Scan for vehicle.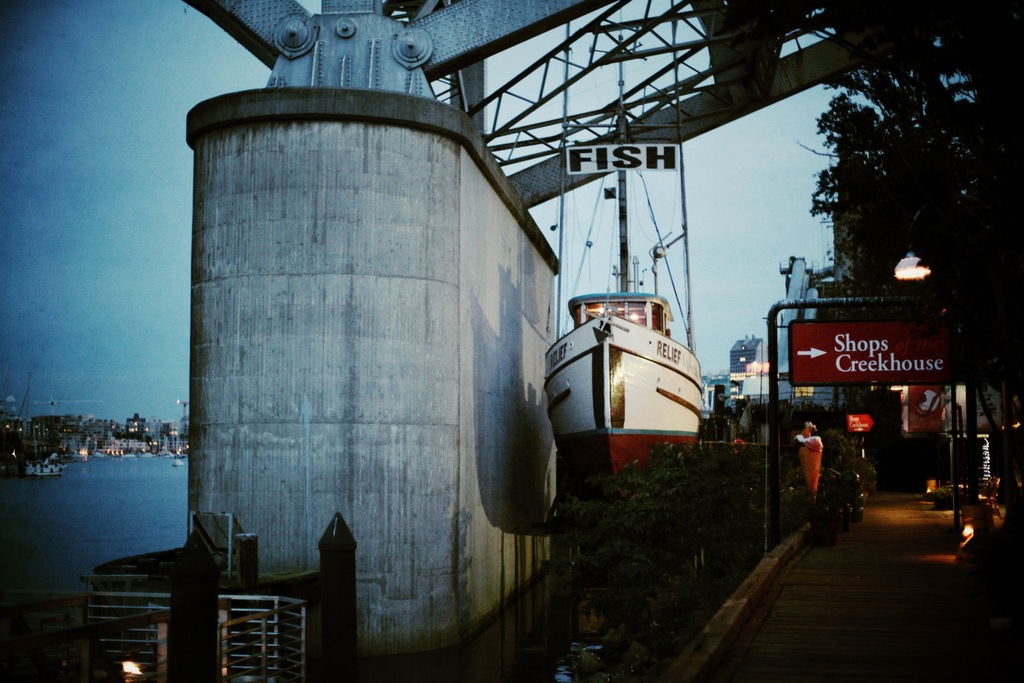
Scan result: (left=543, top=3, right=703, bottom=502).
